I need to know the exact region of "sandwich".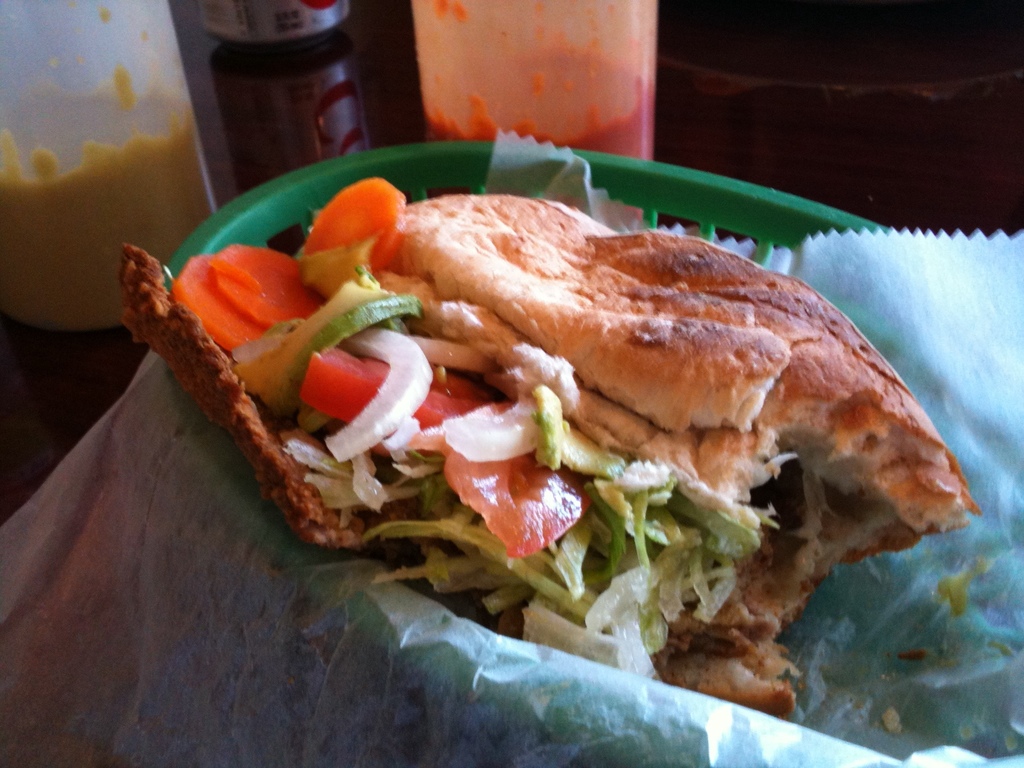
Region: [129,184,971,708].
